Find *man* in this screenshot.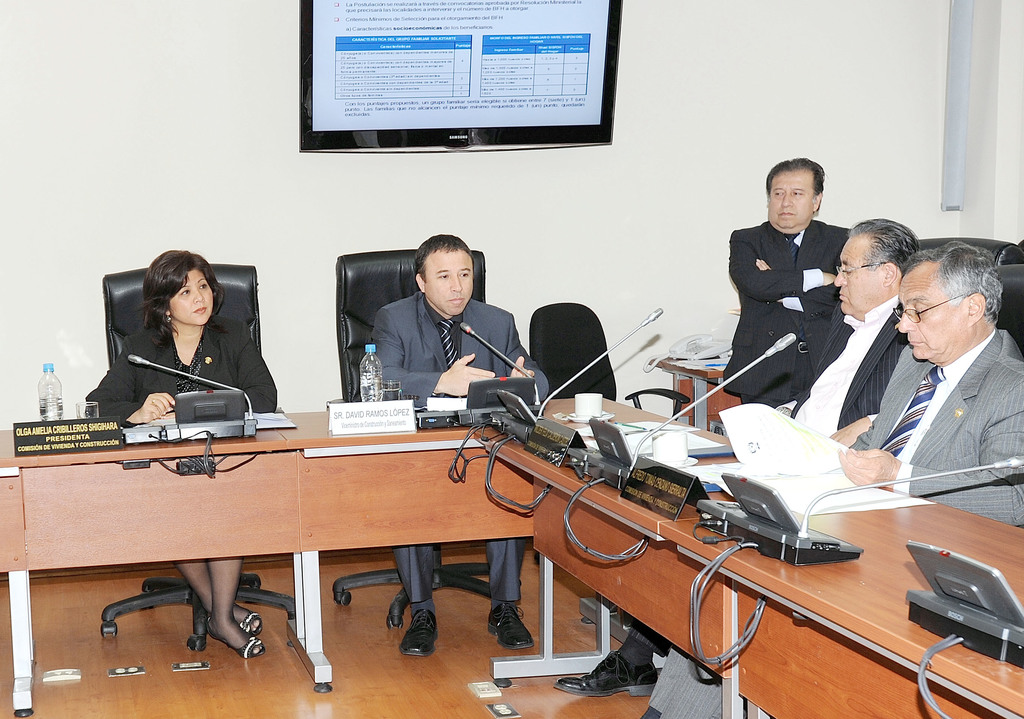
The bounding box for *man* is [x1=645, y1=236, x2=1023, y2=718].
